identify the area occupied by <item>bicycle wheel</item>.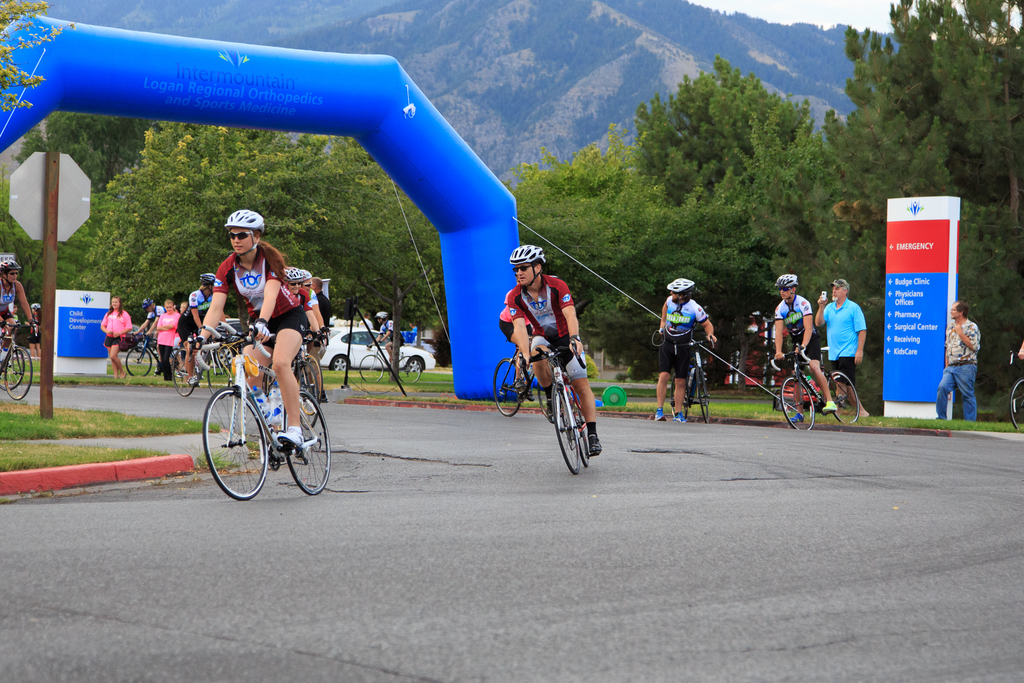
Area: crop(296, 359, 320, 430).
